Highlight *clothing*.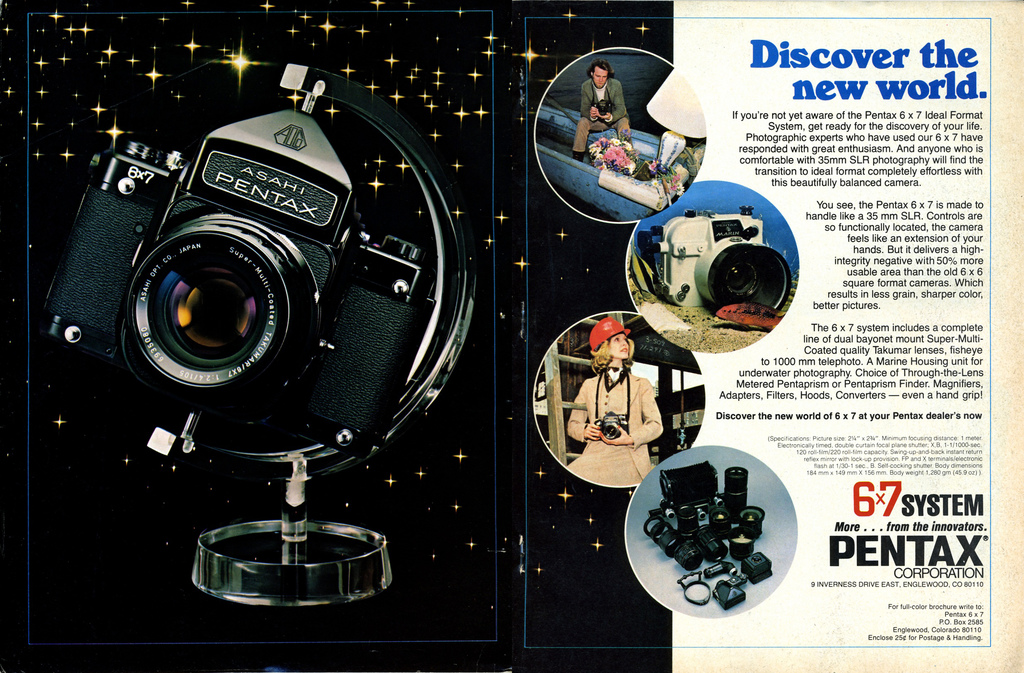
Highlighted region: 572,73,632,154.
